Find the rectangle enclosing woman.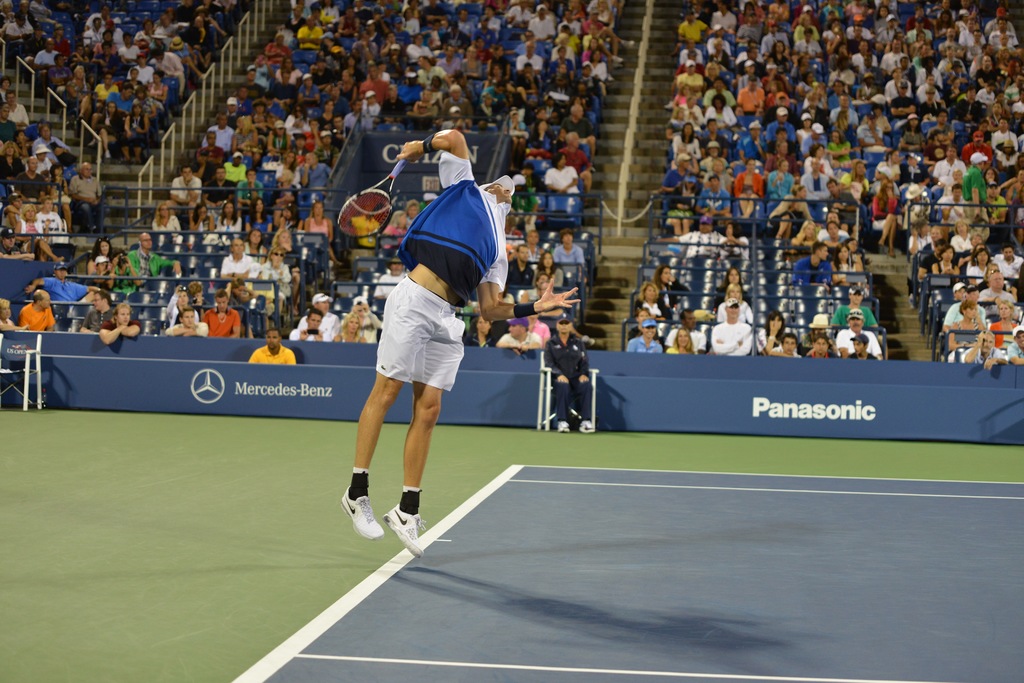
rect(767, 39, 788, 72).
